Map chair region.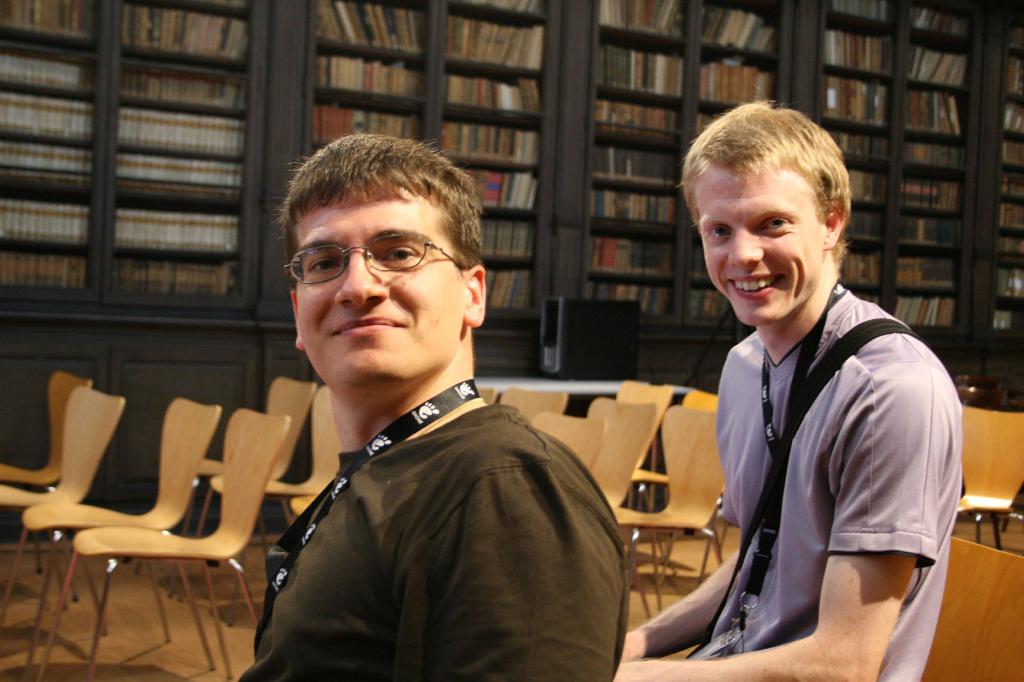
Mapped to 216, 376, 346, 532.
